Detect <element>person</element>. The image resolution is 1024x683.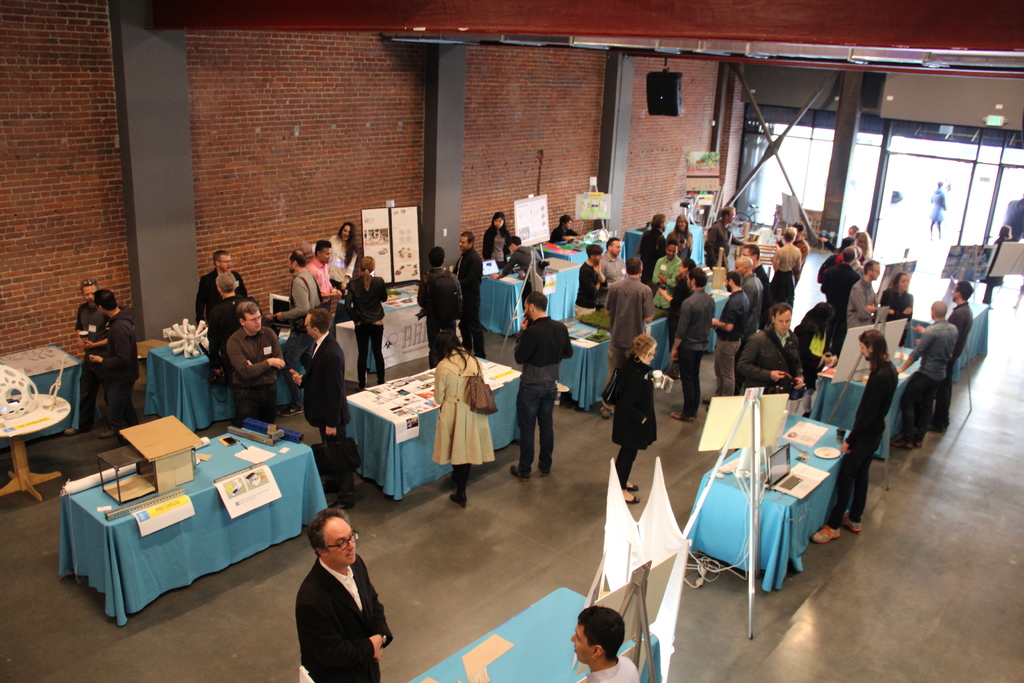
302, 242, 342, 340.
